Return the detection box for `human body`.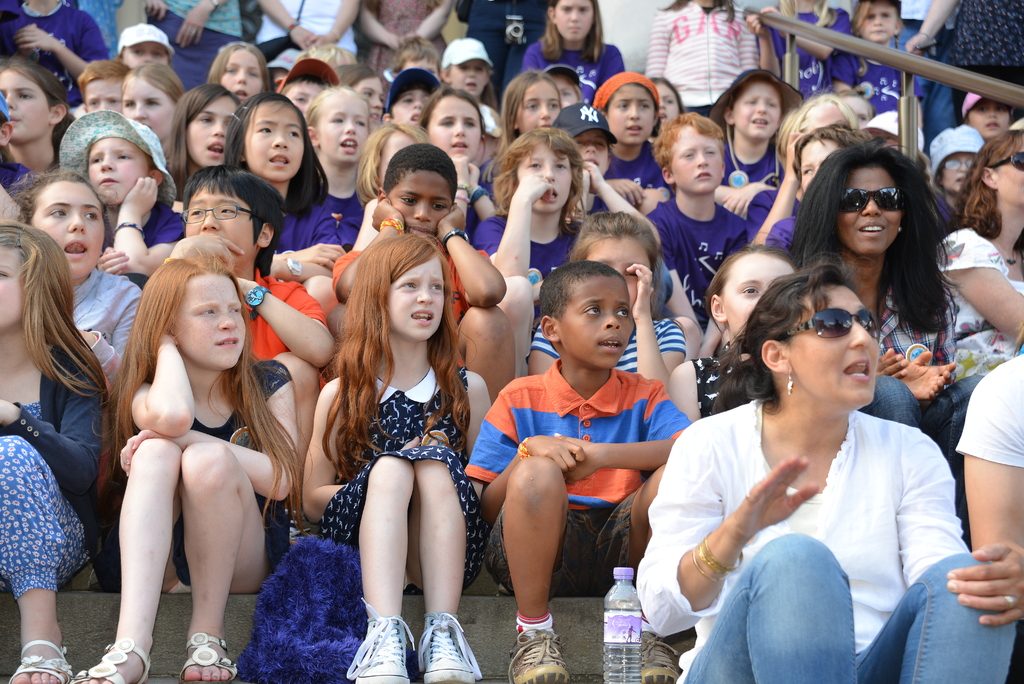
356/0/454/72.
